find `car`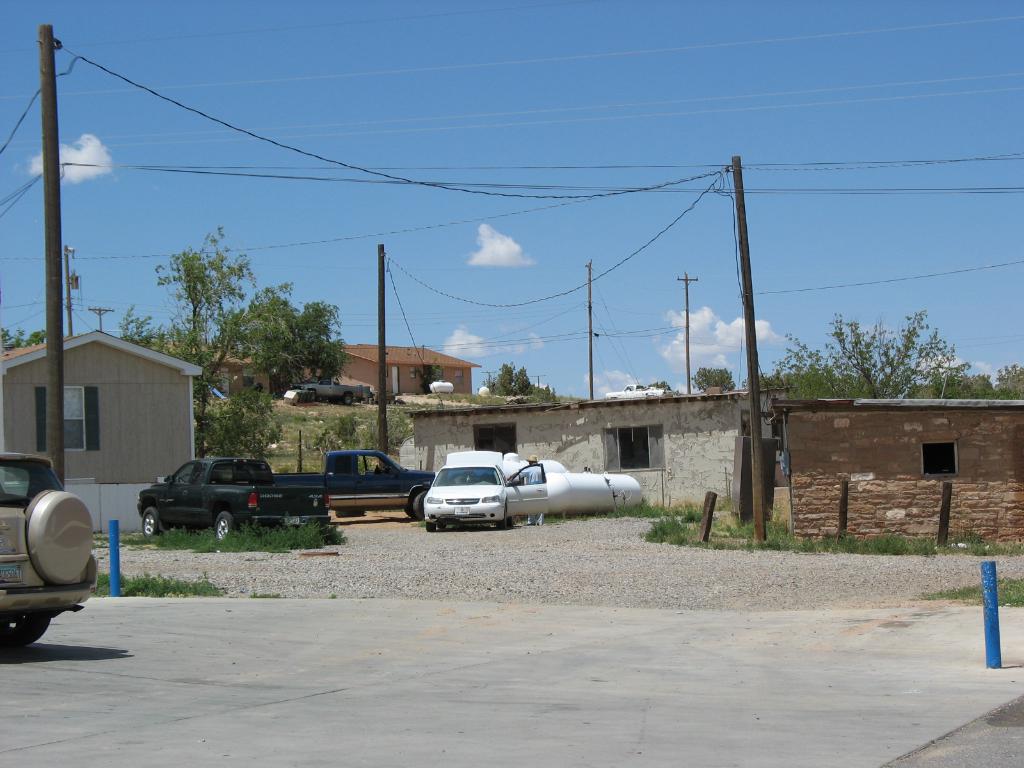
box(412, 459, 550, 524)
